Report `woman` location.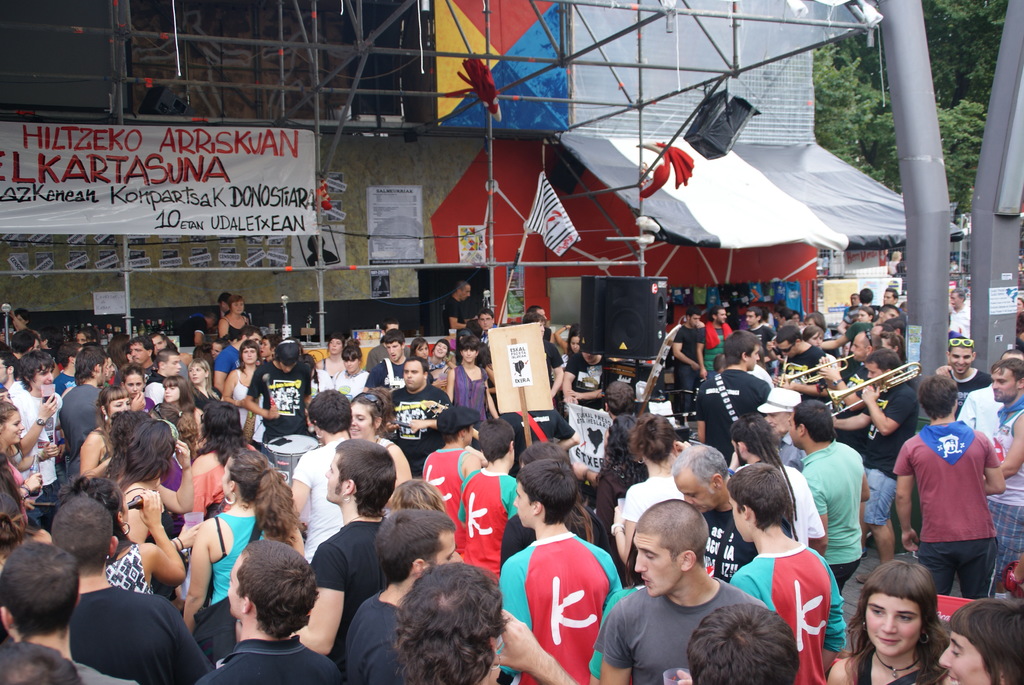
Report: {"x1": 218, "y1": 293, "x2": 252, "y2": 344}.
